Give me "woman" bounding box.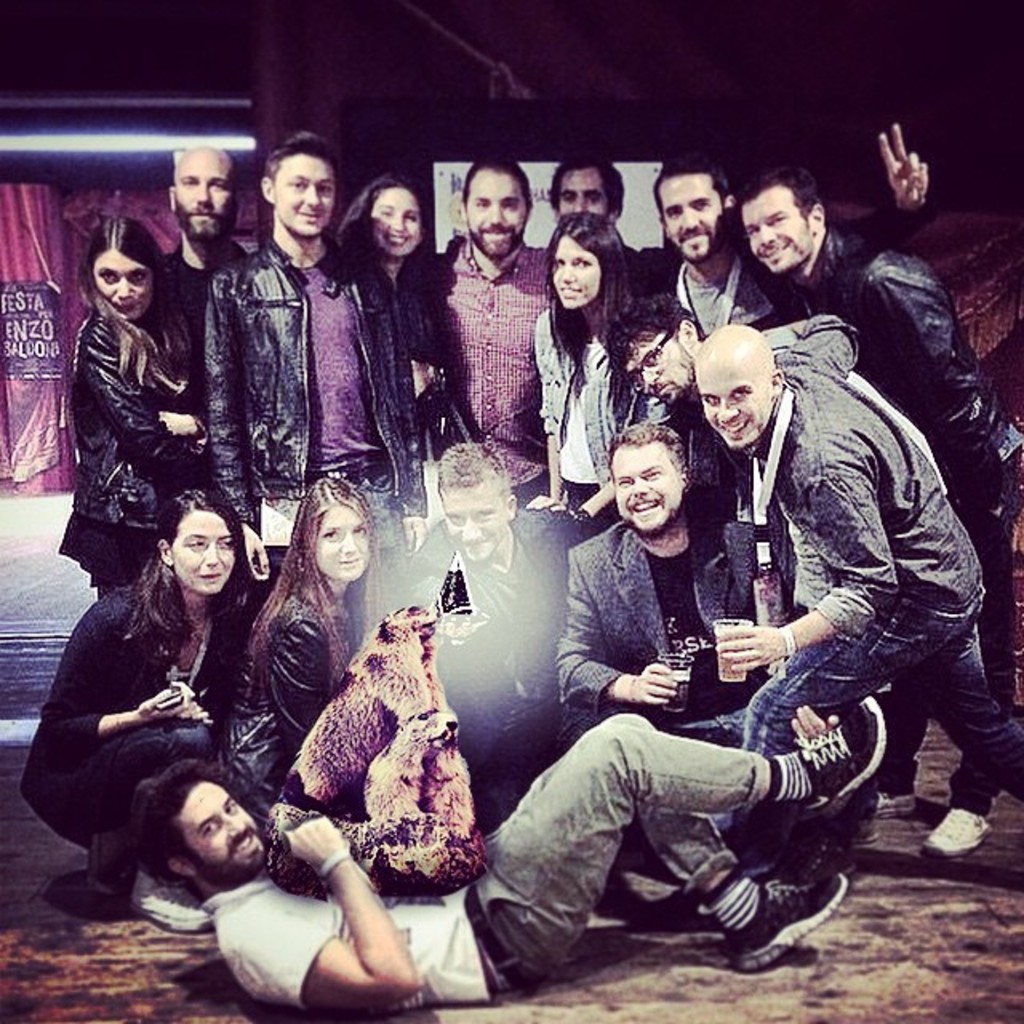
[x1=21, y1=475, x2=267, y2=944].
